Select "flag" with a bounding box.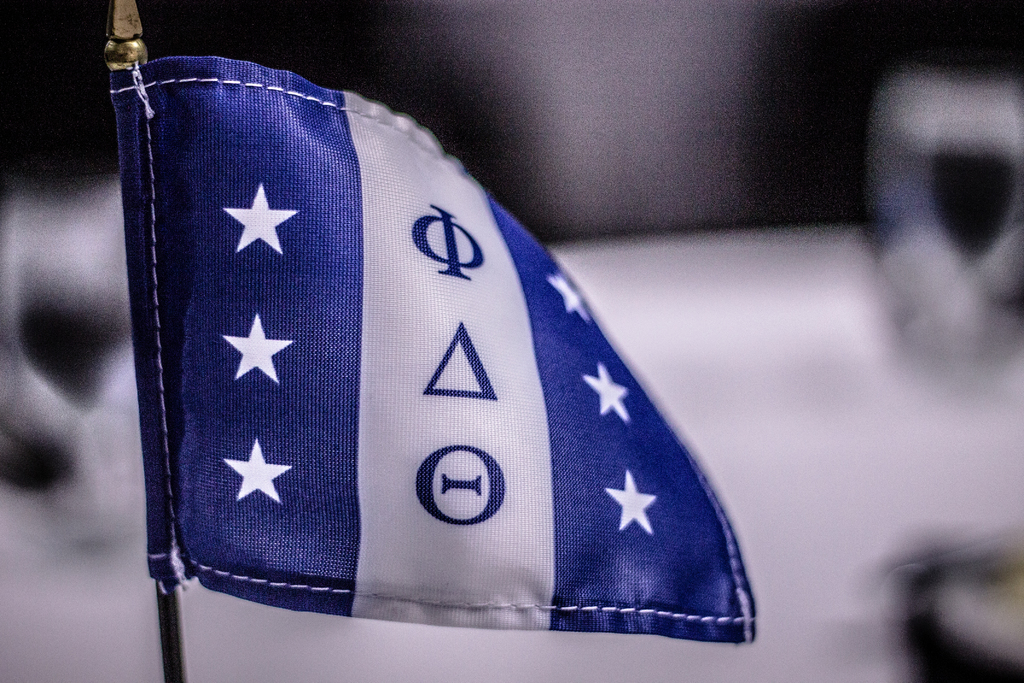
<bbox>81, 67, 757, 680</bbox>.
